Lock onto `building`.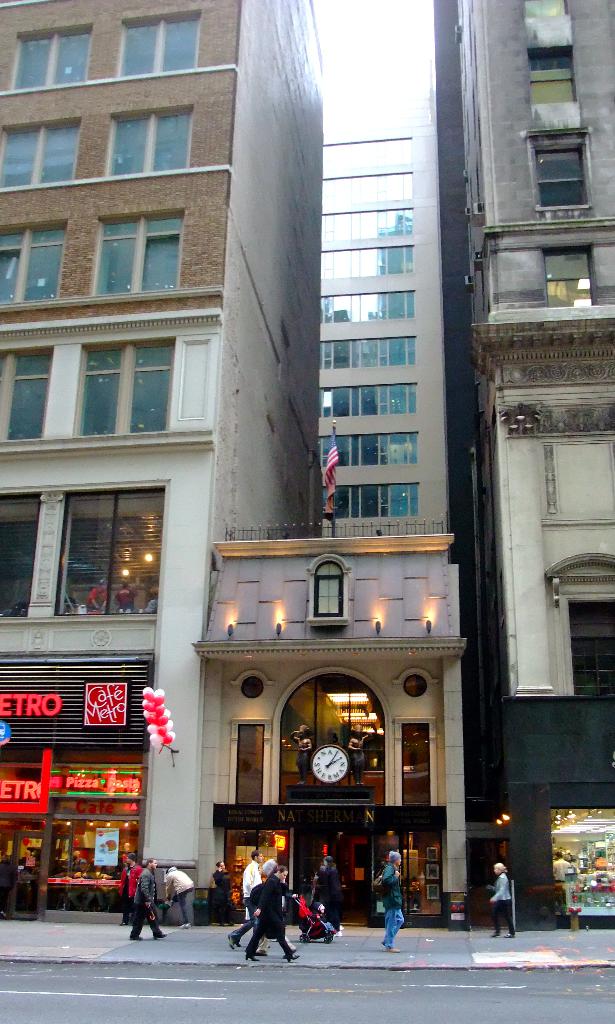
Locked: Rect(324, 0, 472, 540).
